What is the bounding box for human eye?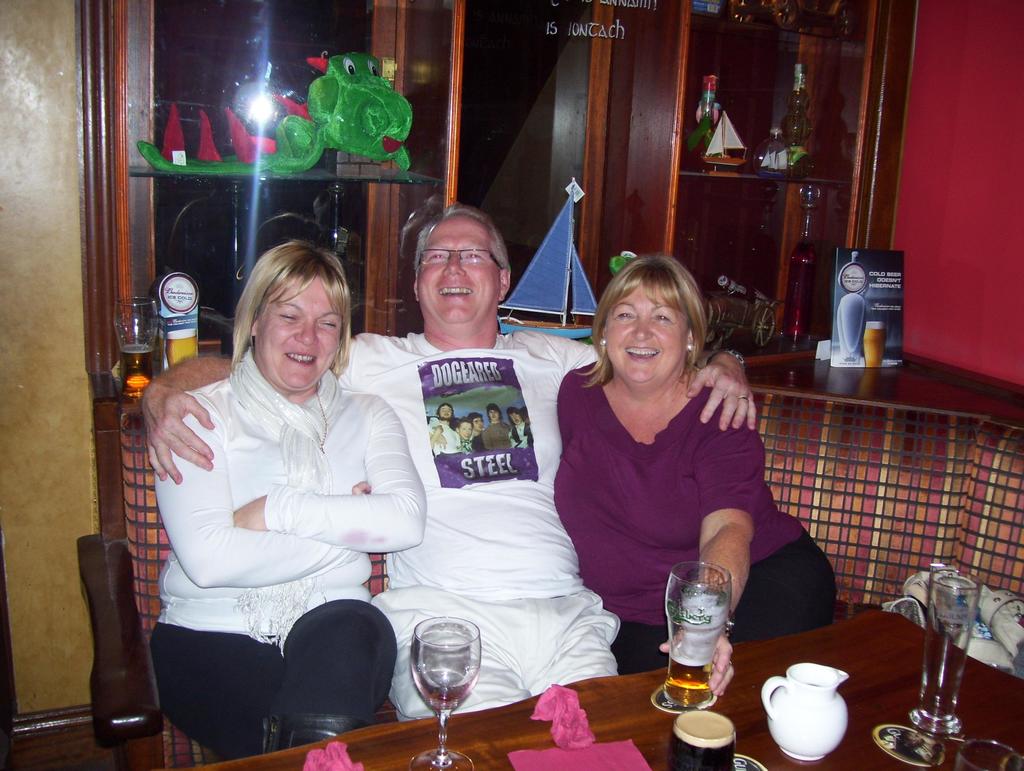
select_region(615, 307, 639, 324).
